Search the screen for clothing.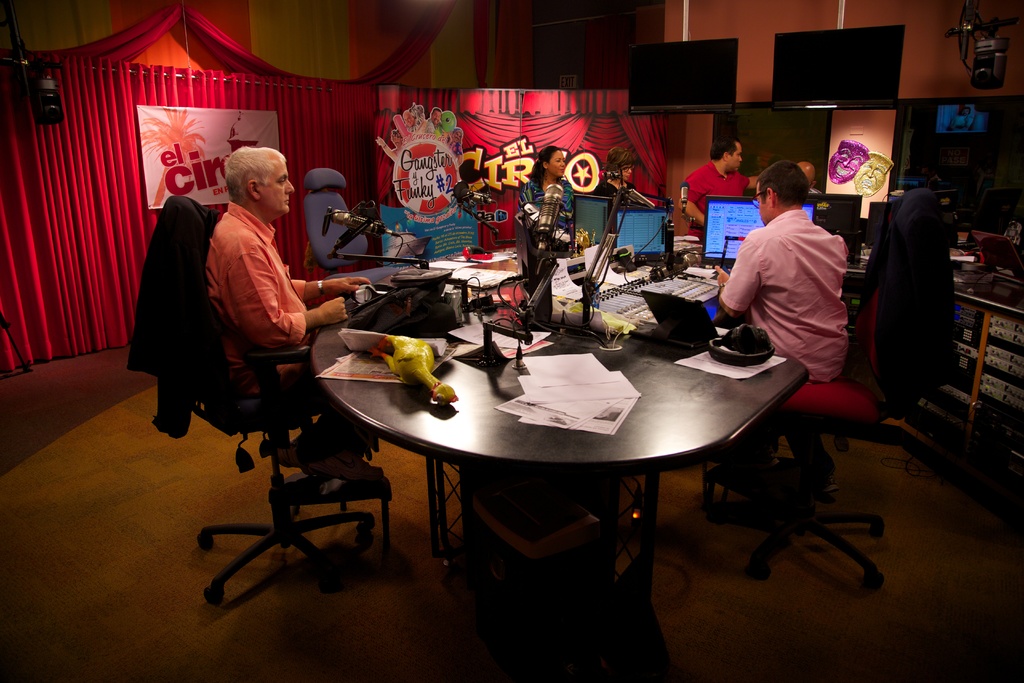
Found at detection(200, 202, 314, 350).
